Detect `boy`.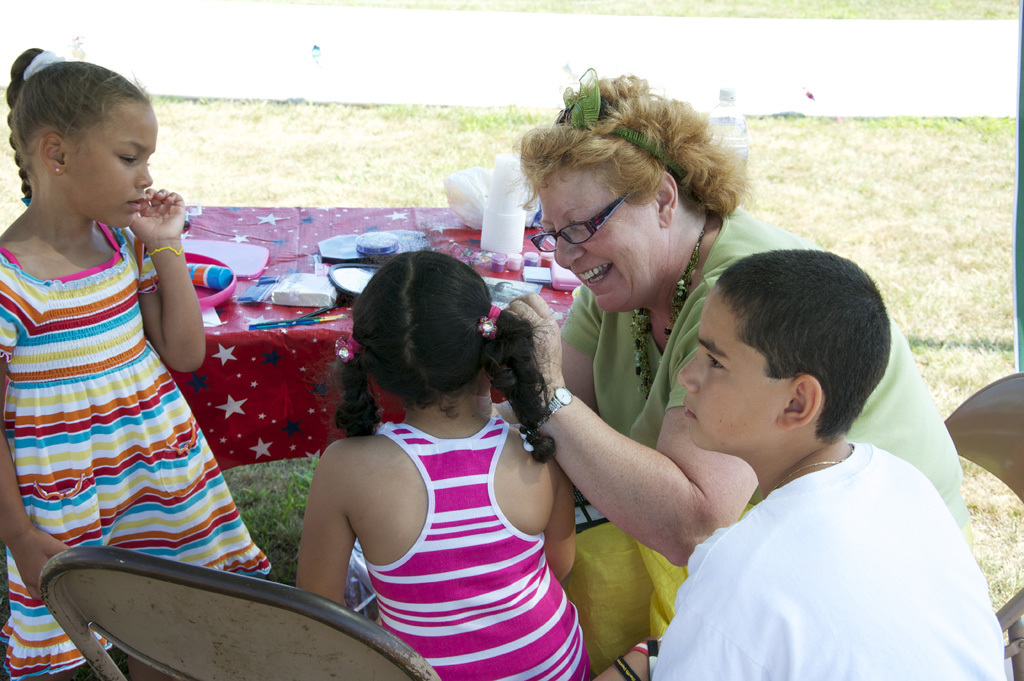
Detected at (643,242,1009,680).
